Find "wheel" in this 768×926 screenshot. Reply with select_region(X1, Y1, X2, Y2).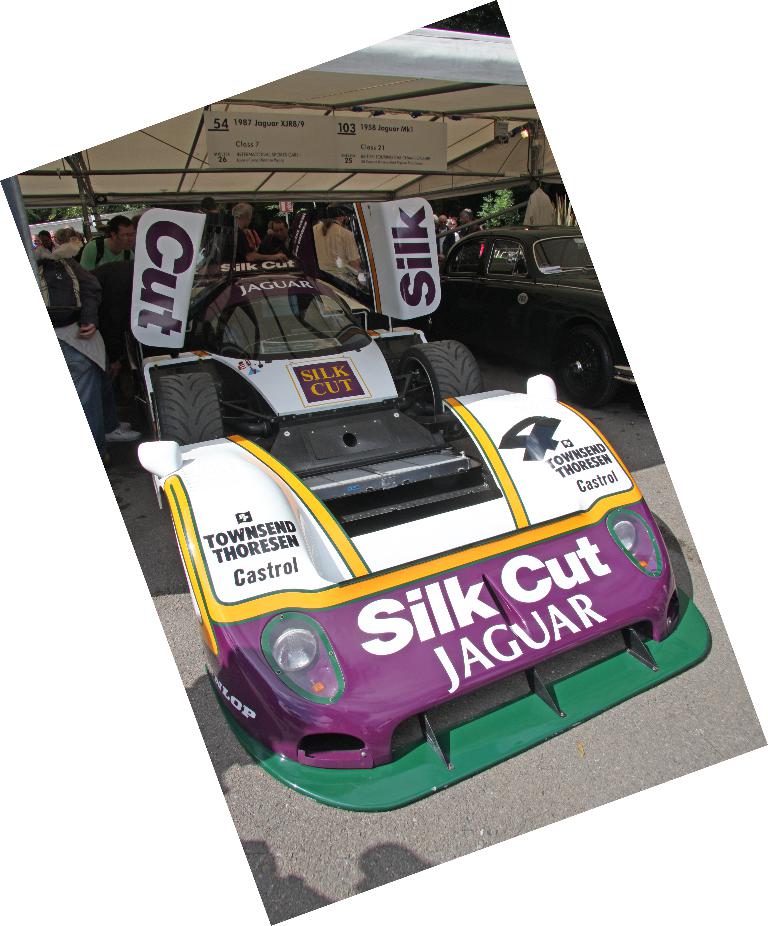
select_region(155, 371, 224, 447).
